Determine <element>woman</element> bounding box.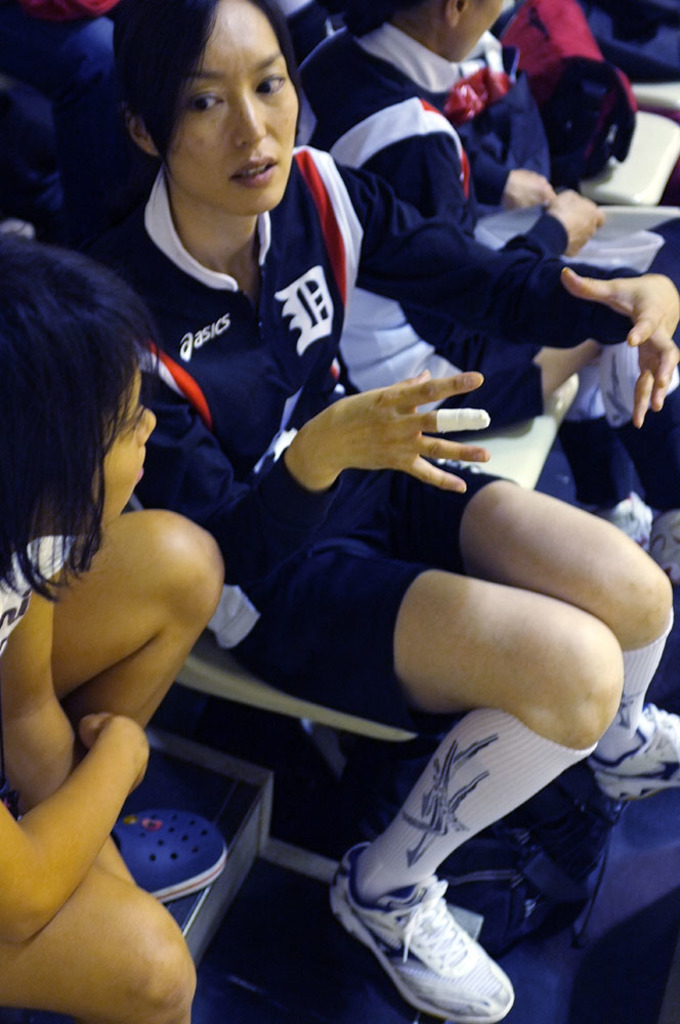
Determined: rect(0, 222, 222, 1023).
